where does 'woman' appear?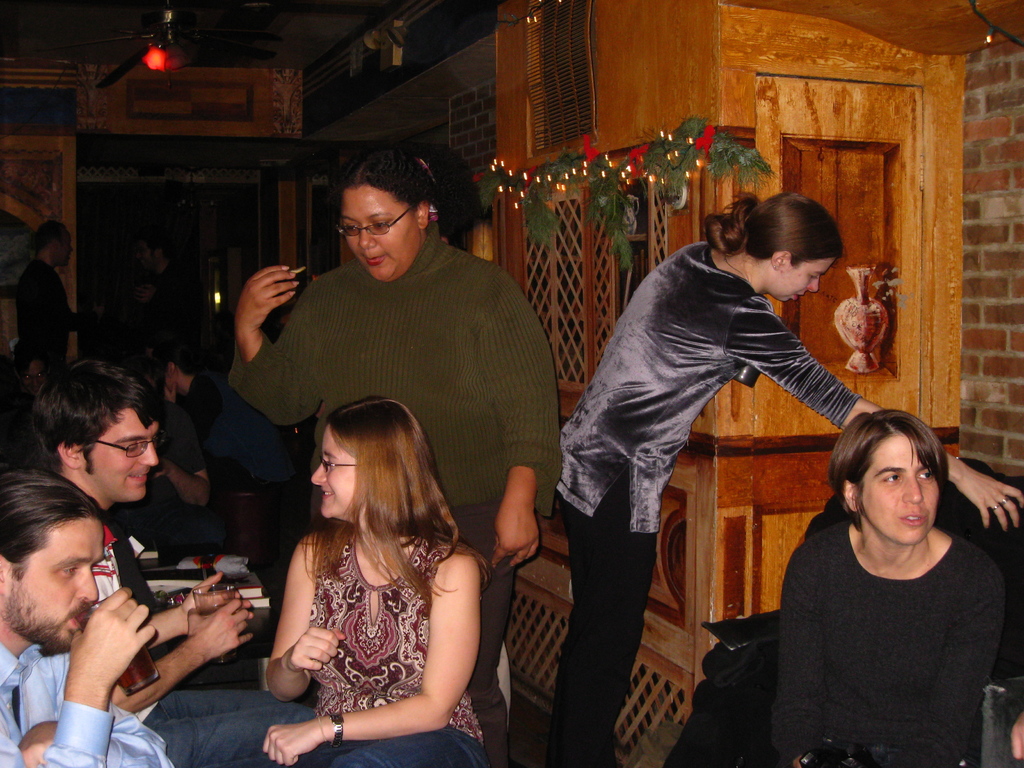
Appears at rect(230, 144, 562, 764).
